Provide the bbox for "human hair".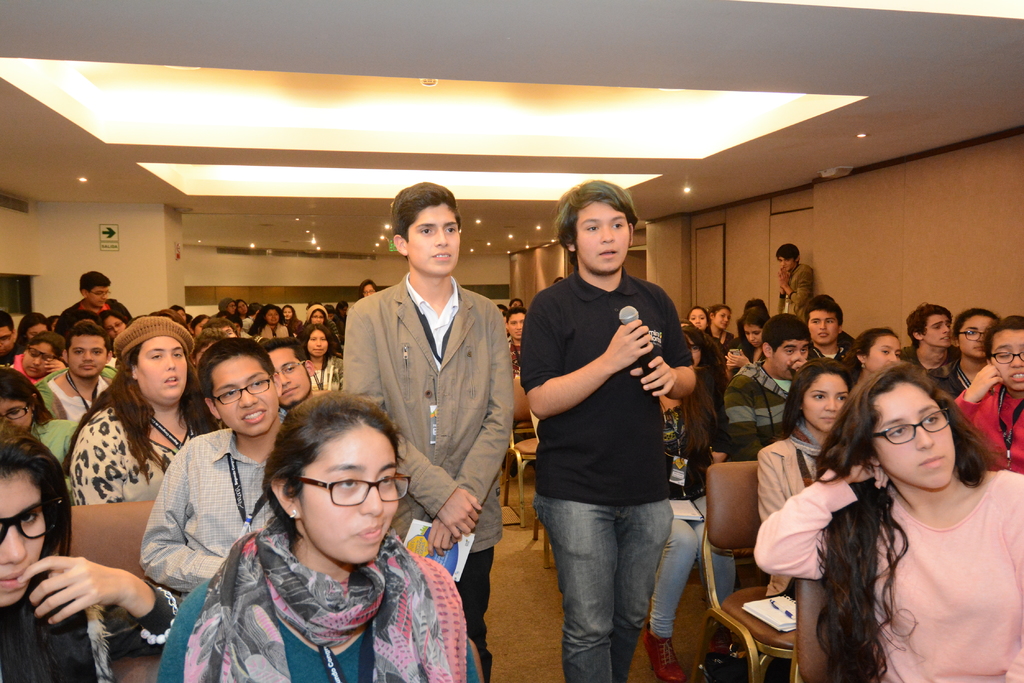
<bbox>8, 312, 49, 358</bbox>.
